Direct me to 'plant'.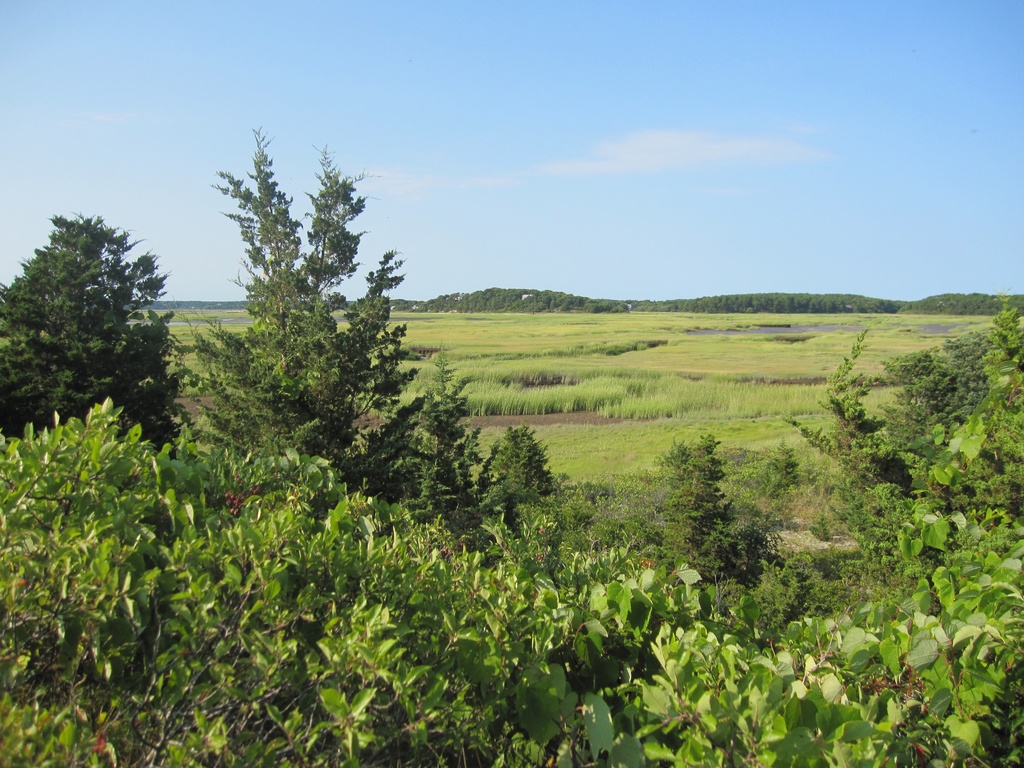
Direction: bbox(850, 669, 1023, 767).
